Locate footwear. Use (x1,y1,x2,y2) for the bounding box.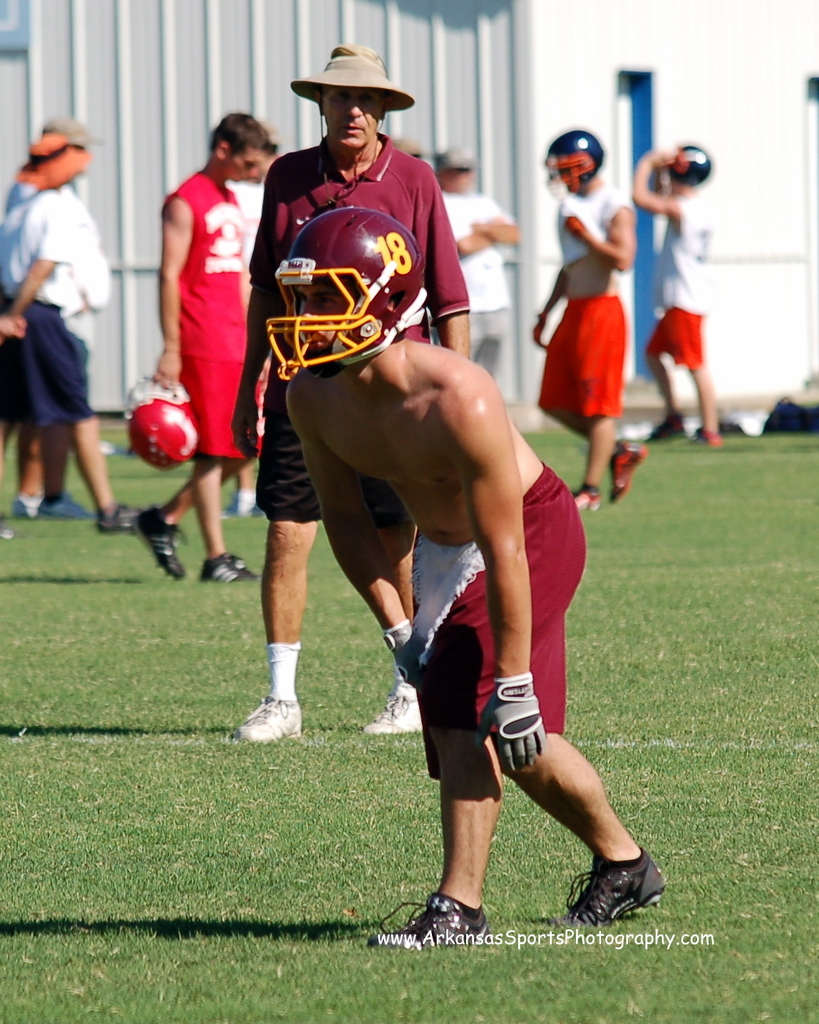
(644,413,689,448).
